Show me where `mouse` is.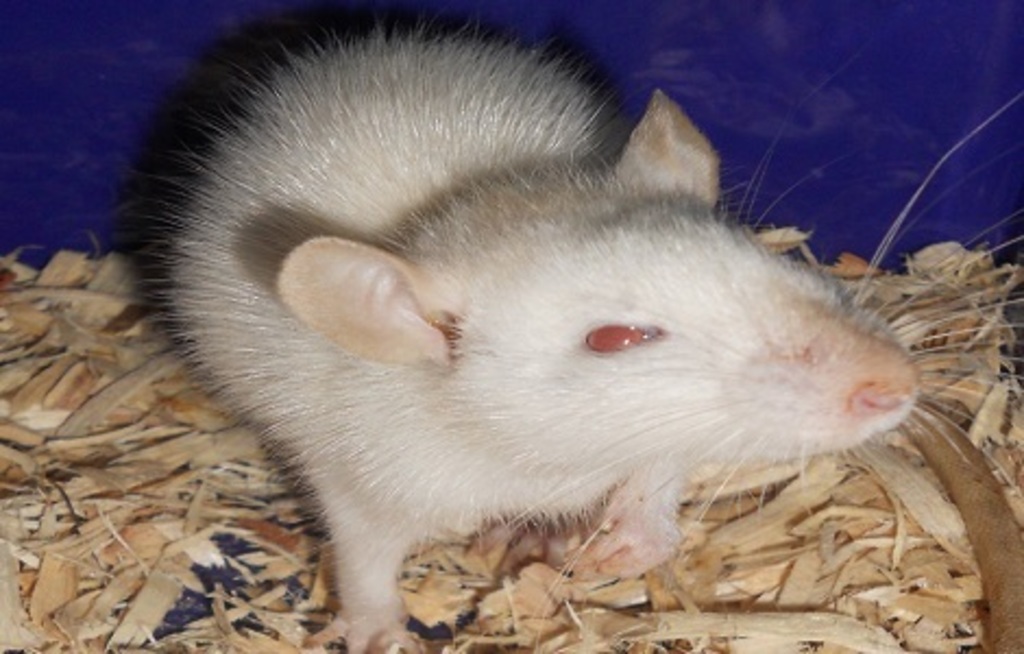
`mouse` is at l=144, t=22, r=1022, b=652.
